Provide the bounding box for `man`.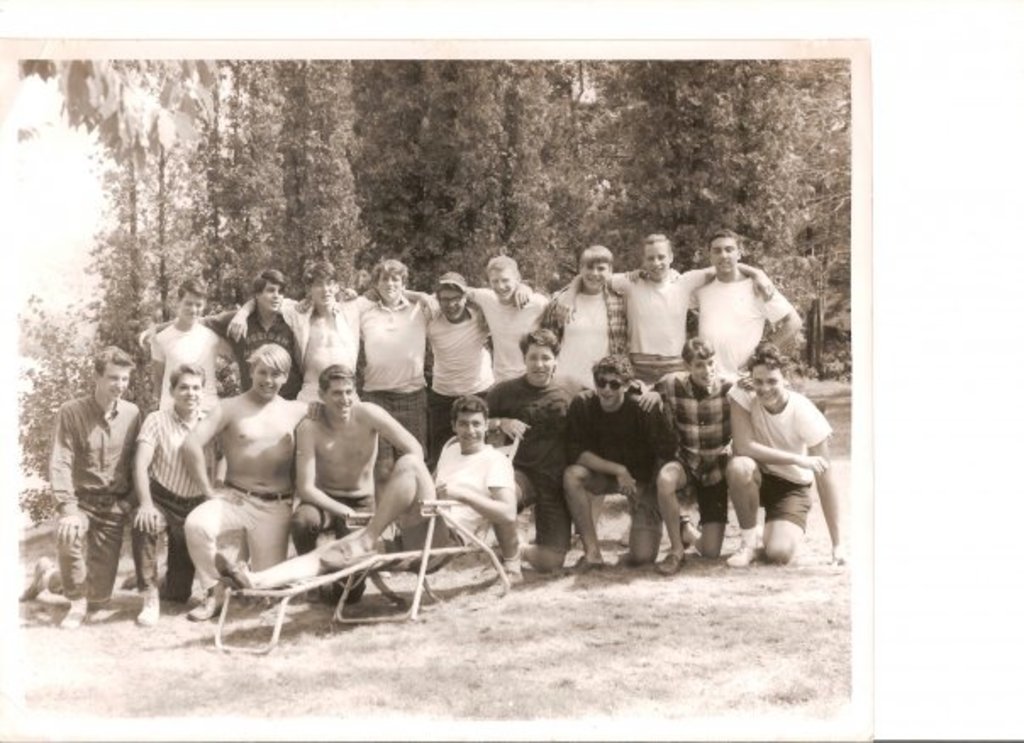
region(558, 351, 692, 568).
